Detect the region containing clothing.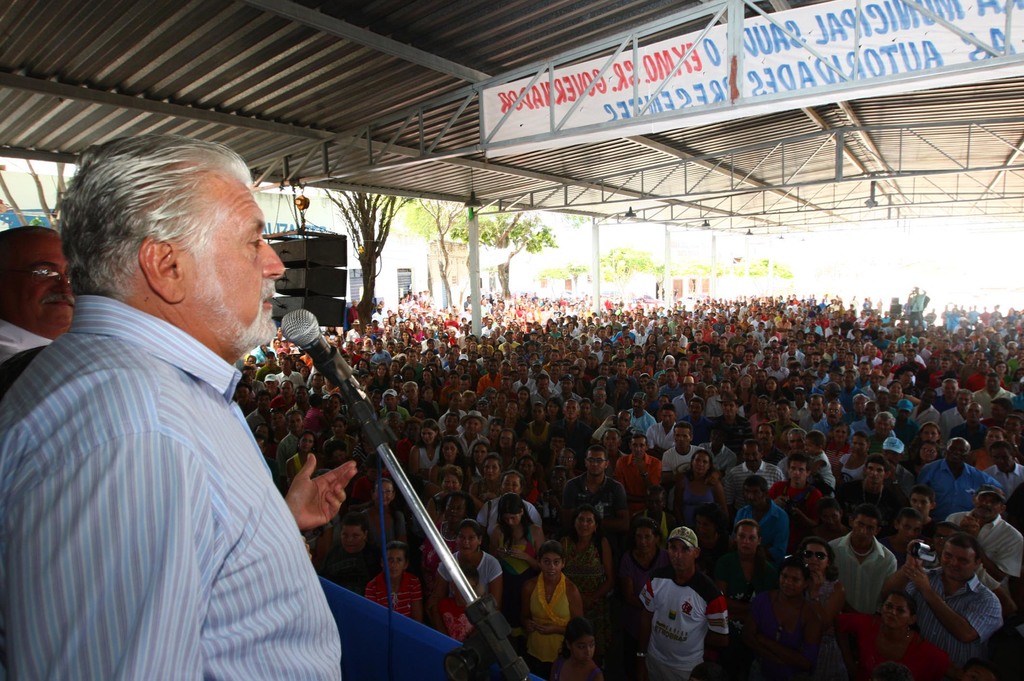
(668, 476, 723, 522).
